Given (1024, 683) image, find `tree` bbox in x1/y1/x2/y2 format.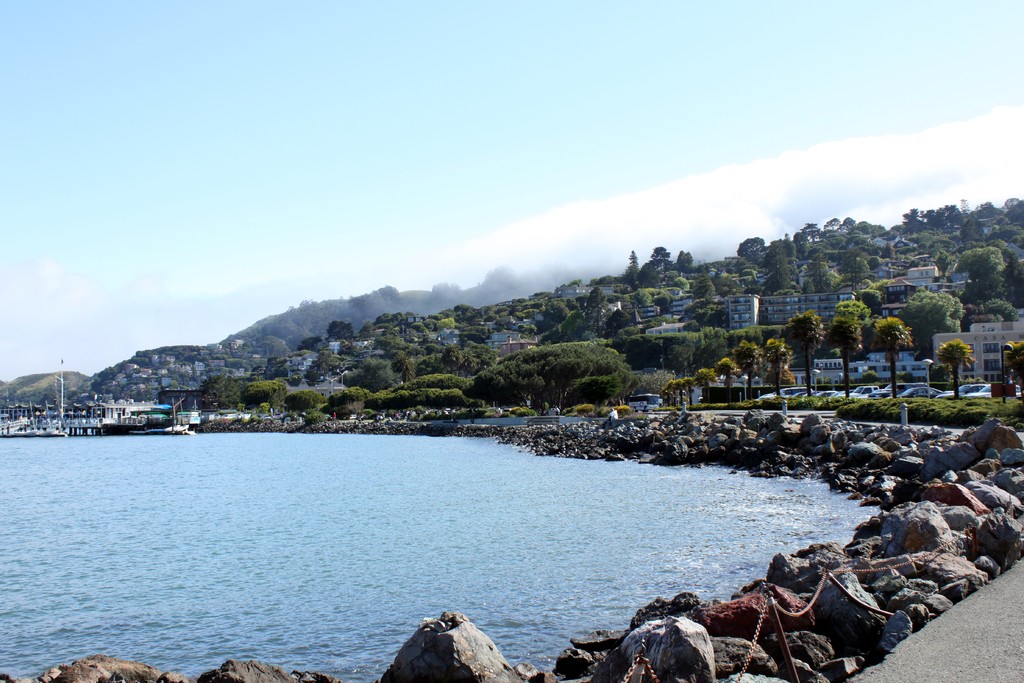
278/395/318/419.
